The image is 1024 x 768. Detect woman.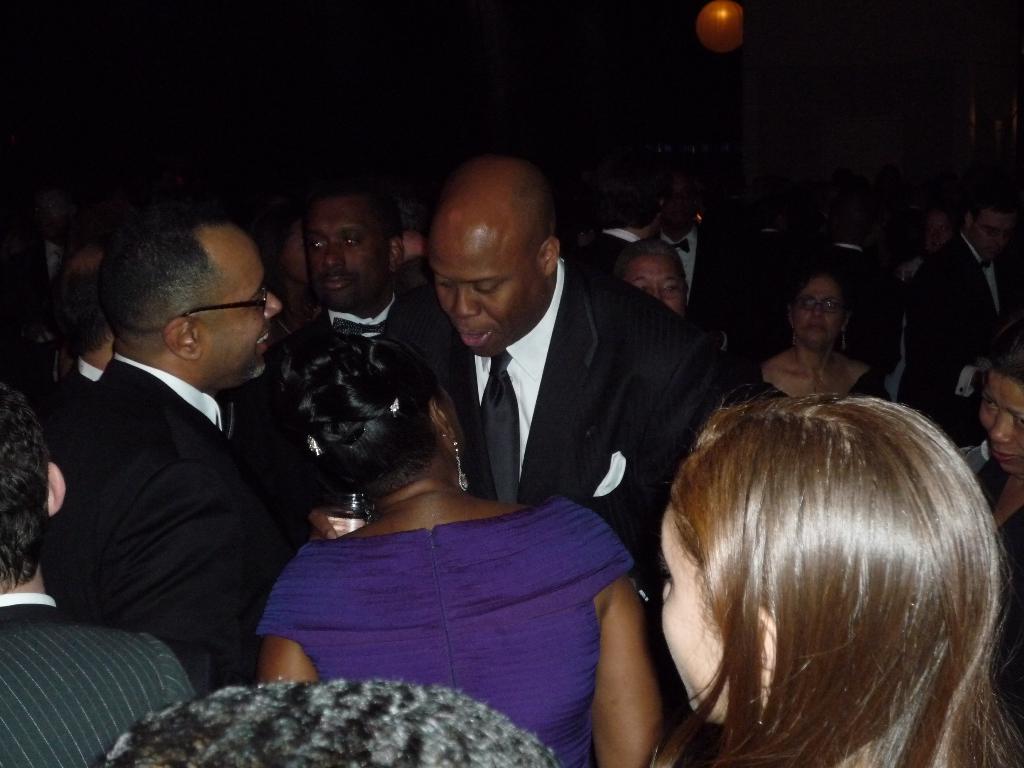
Detection: select_region(956, 329, 1023, 662).
